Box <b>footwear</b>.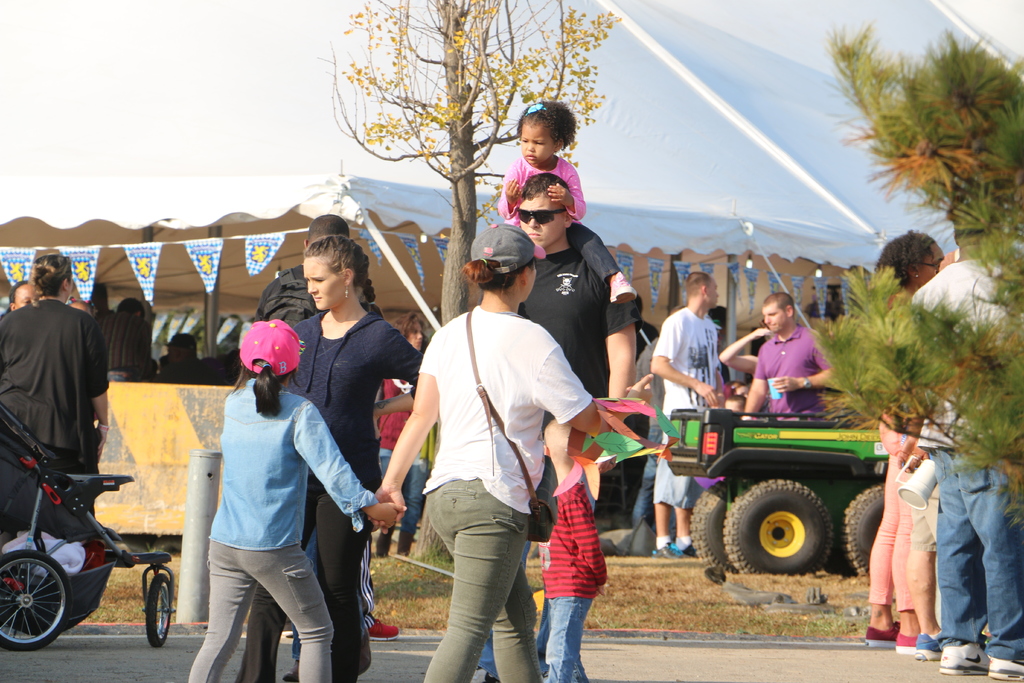
{"x1": 934, "y1": 646, "x2": 986, "y2": 675}.
